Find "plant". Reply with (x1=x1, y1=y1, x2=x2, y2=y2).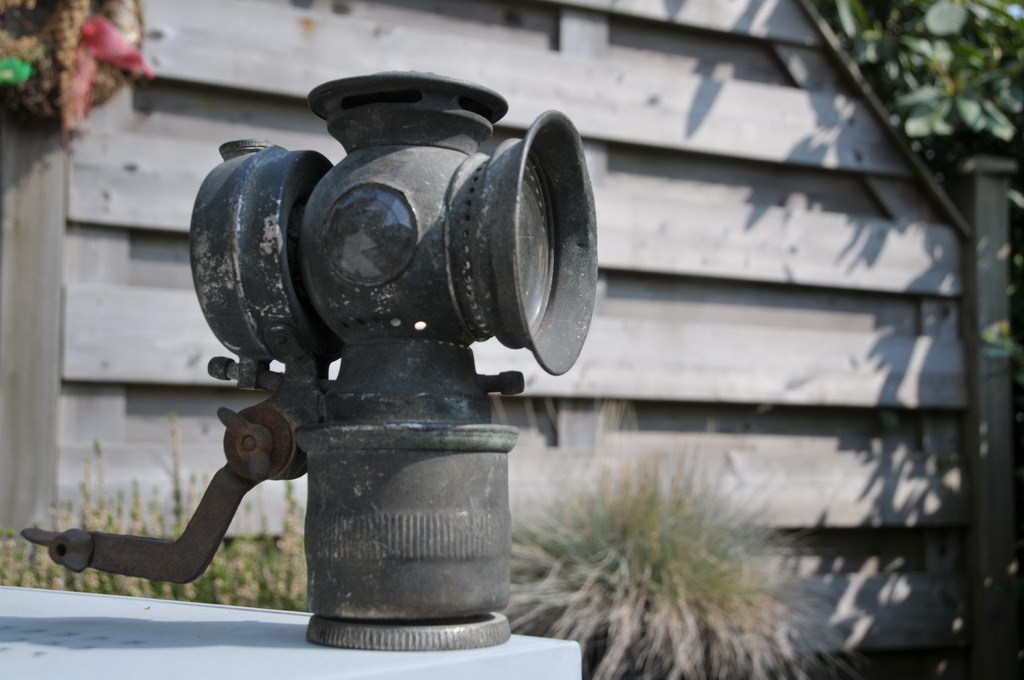
(x1=0, y1=422, x2=306, y2=617).
